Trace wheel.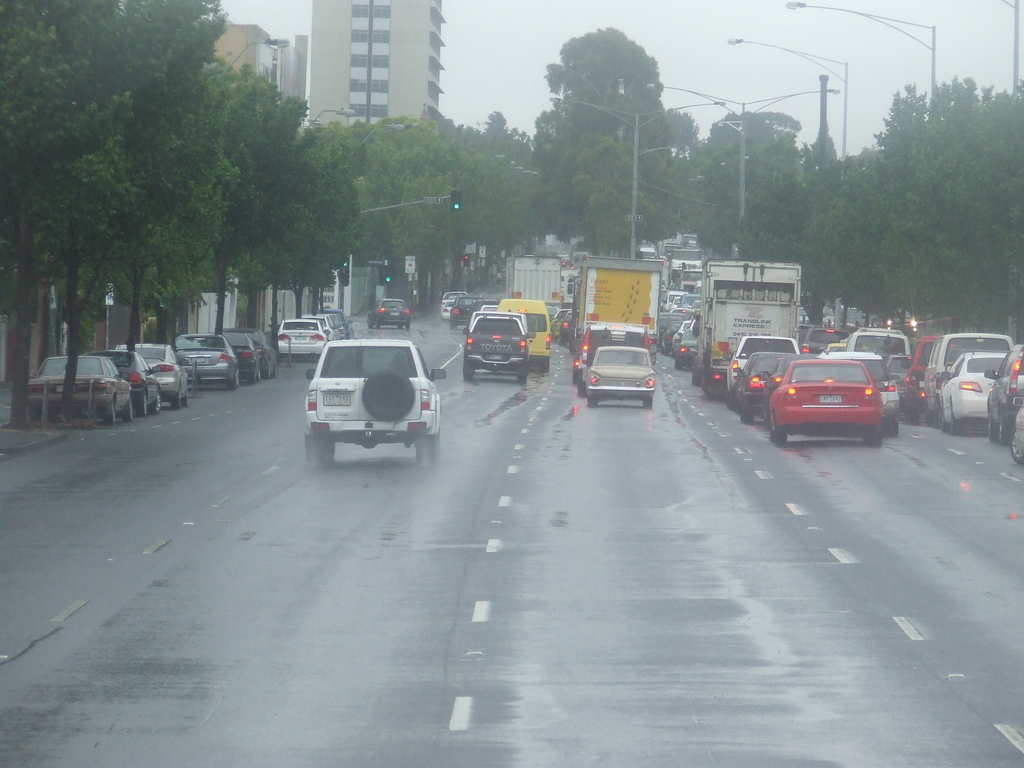
Traced to locate(250, 364, 273, 381).
